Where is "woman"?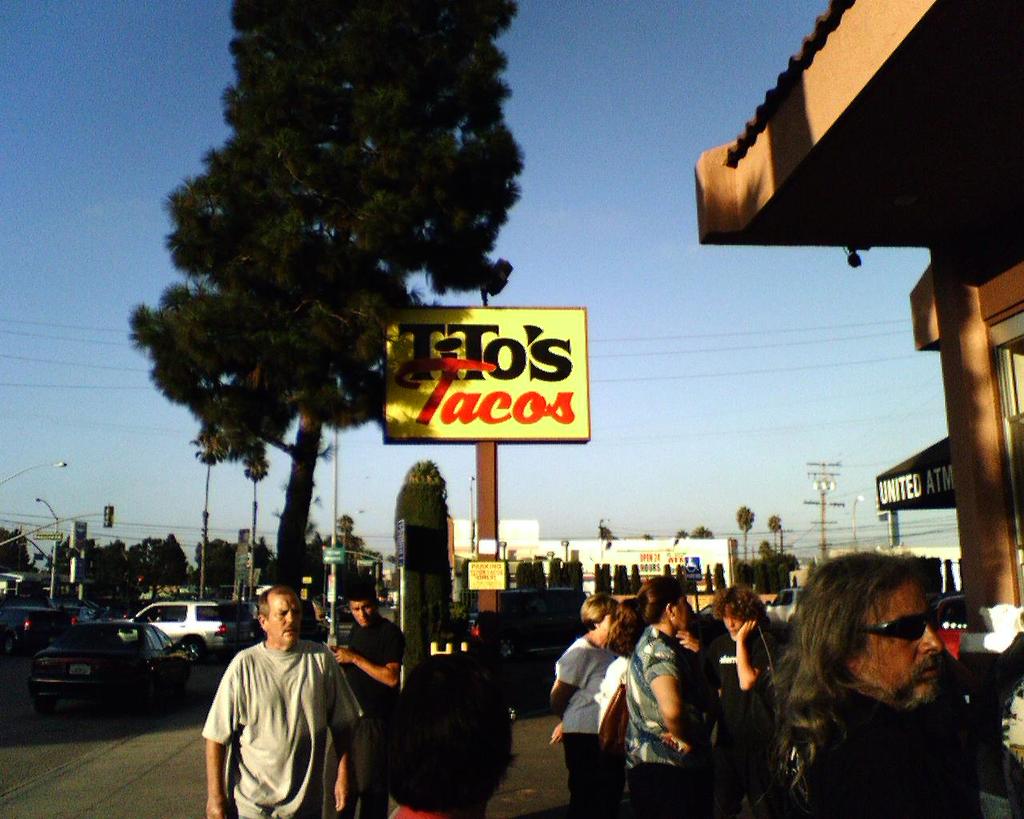
<box>698,580,774,818</box>.
